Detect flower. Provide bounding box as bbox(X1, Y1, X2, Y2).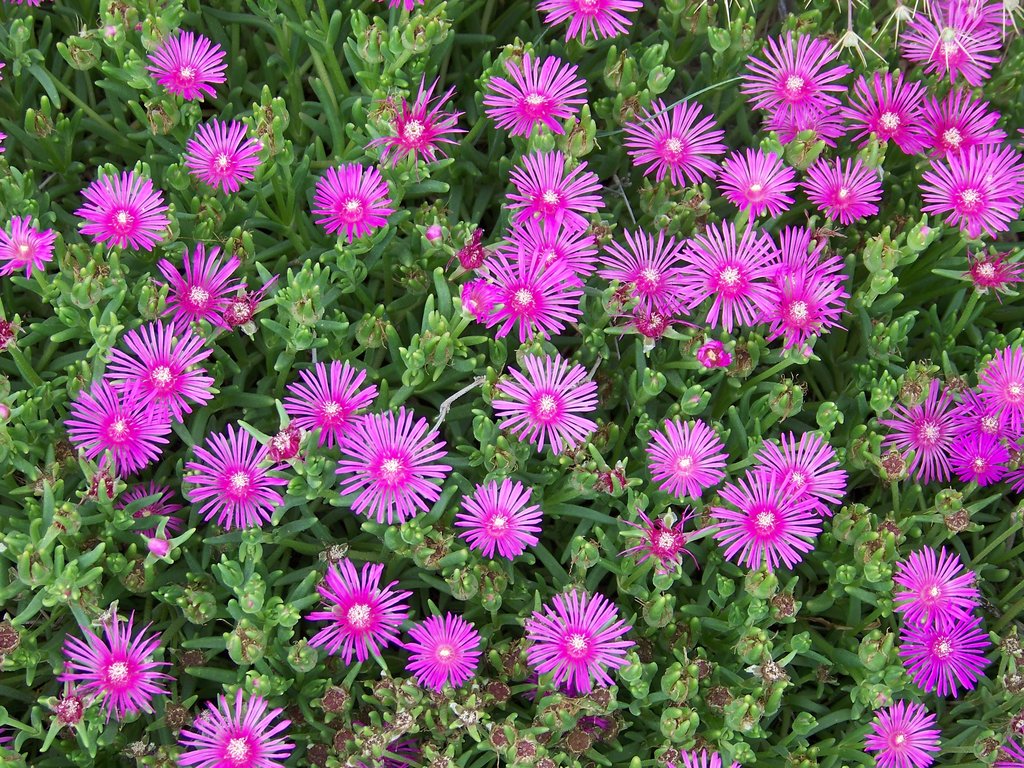
bbox(364, 70, 459, 162).
